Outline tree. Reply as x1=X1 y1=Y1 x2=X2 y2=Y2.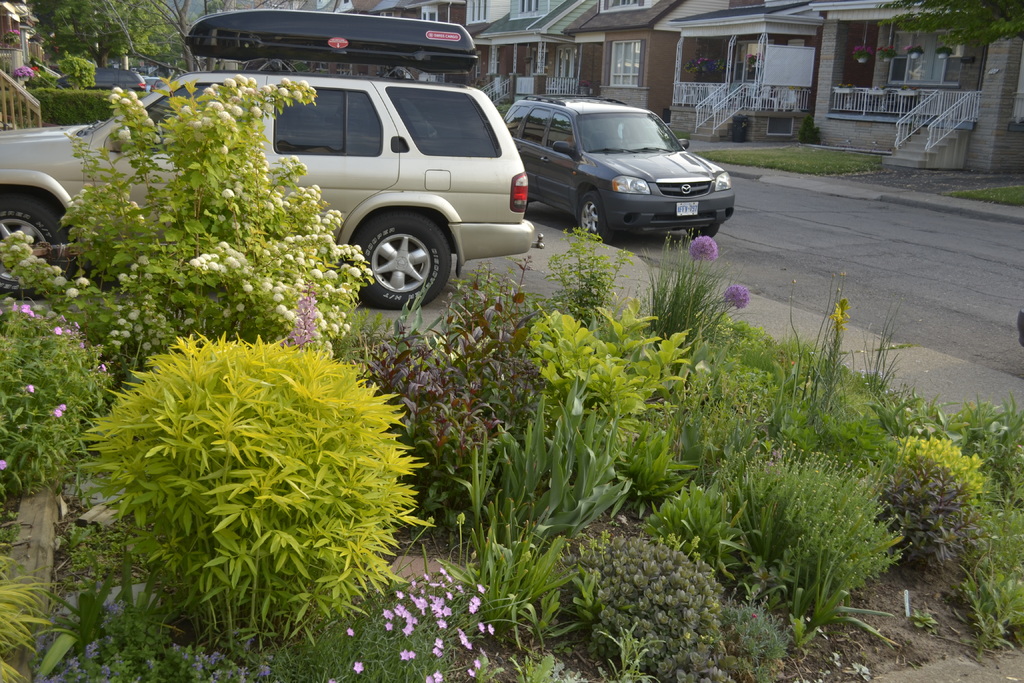
x1=872 y1=0 x2=1023 y2=48.
